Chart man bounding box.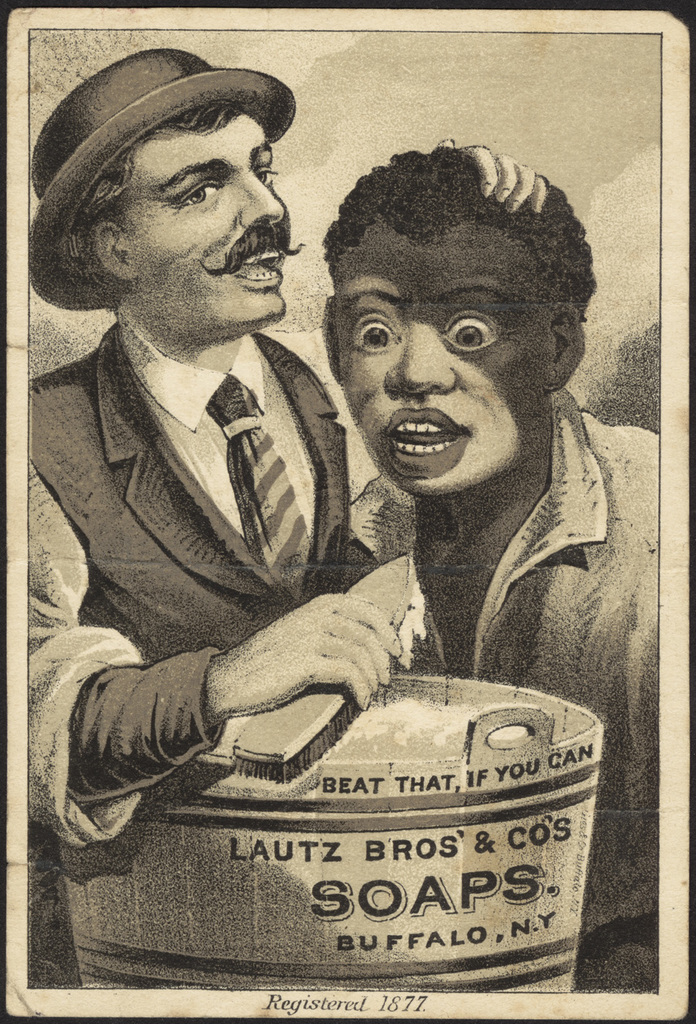
Charted: (46,99,496,907).
